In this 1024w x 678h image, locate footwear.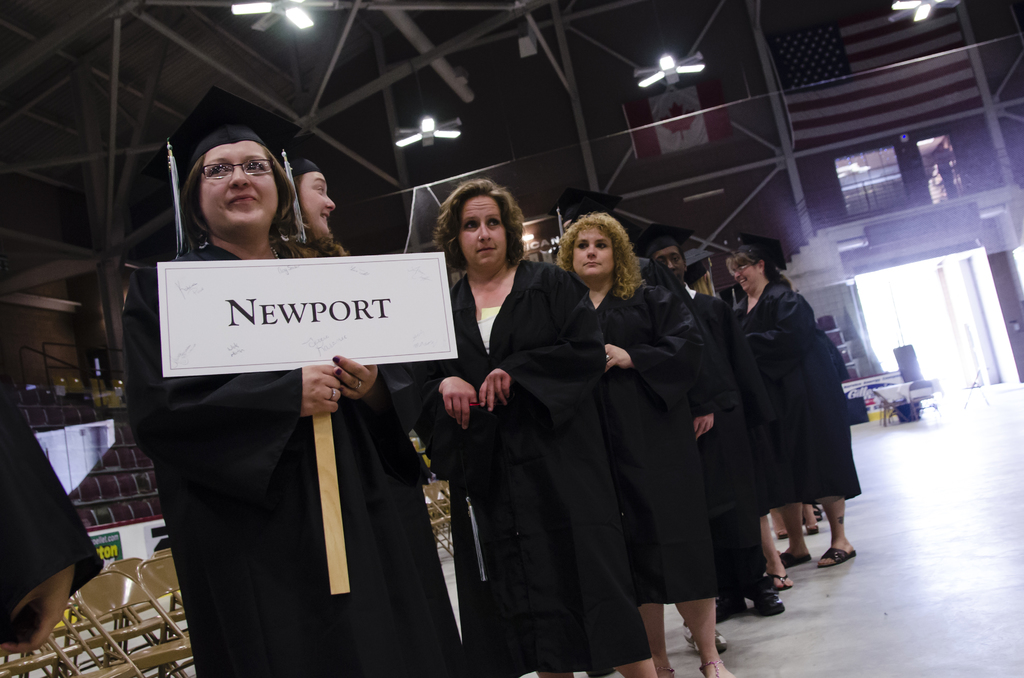
Bounding box: 806 524 817 533.
